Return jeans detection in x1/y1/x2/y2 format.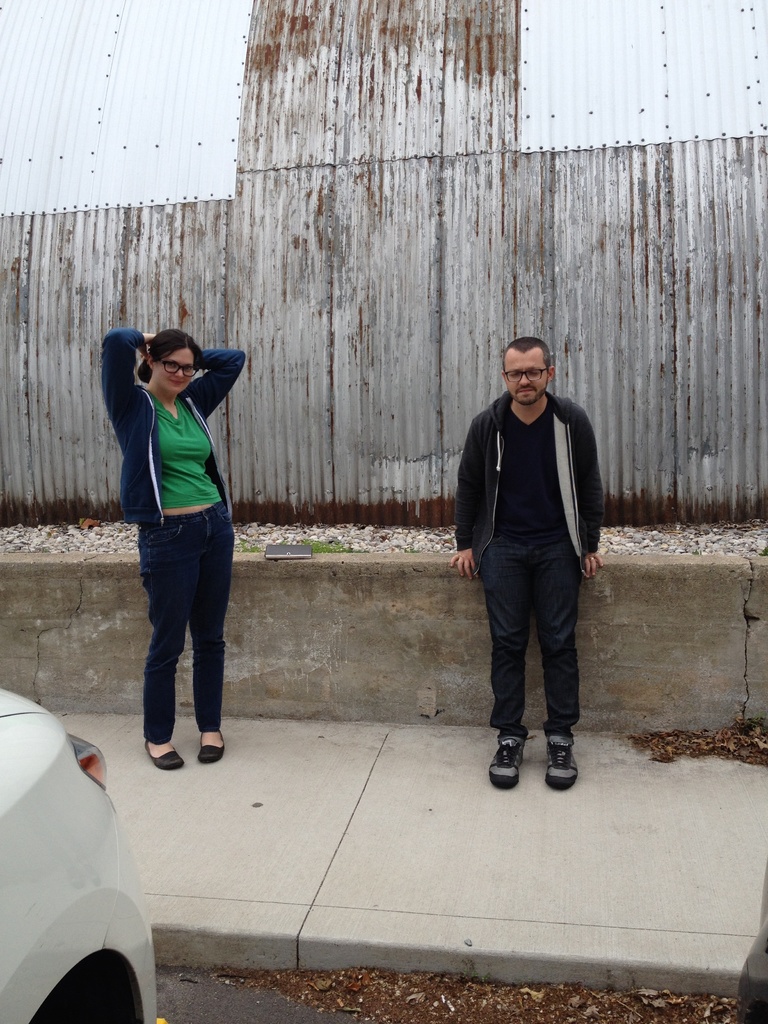
133/499/248/741.
